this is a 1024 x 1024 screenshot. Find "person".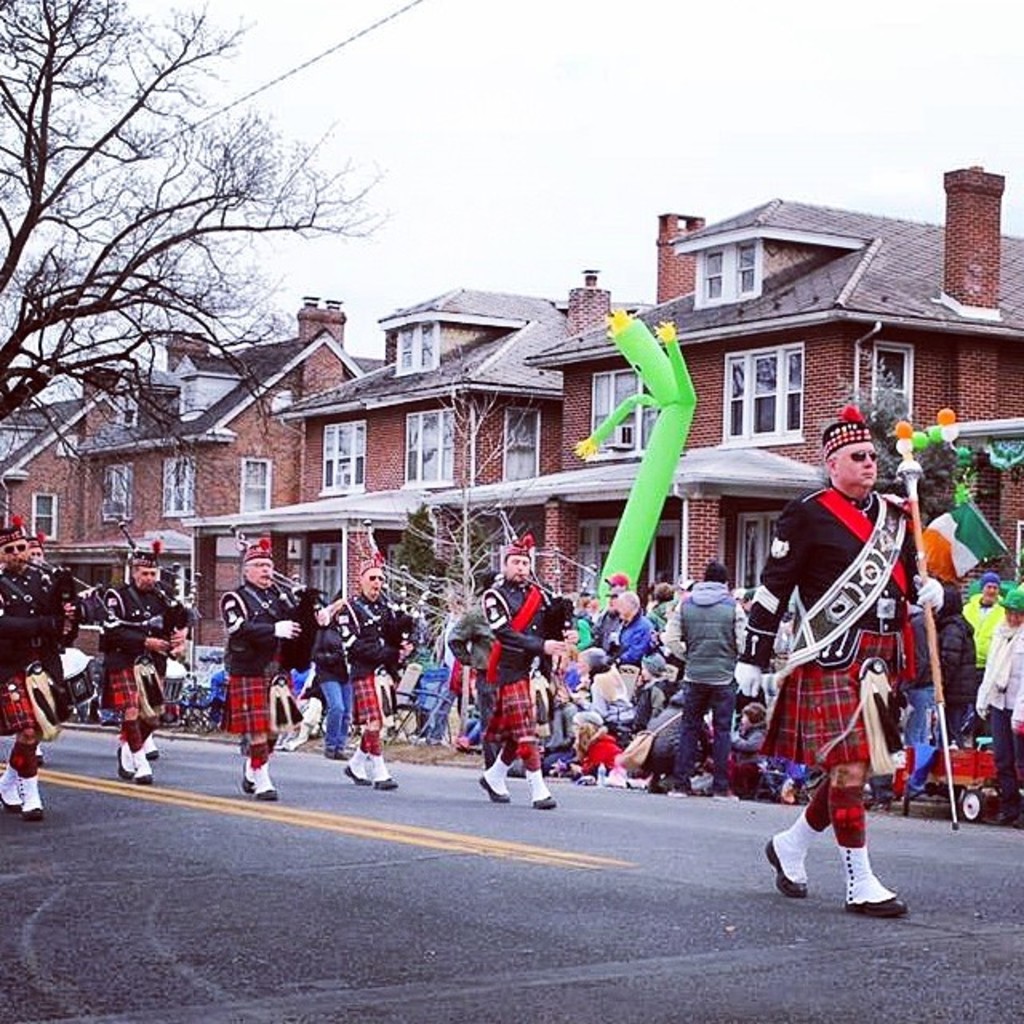
Bounding box: l=0, t=517, r=86, b=827.
